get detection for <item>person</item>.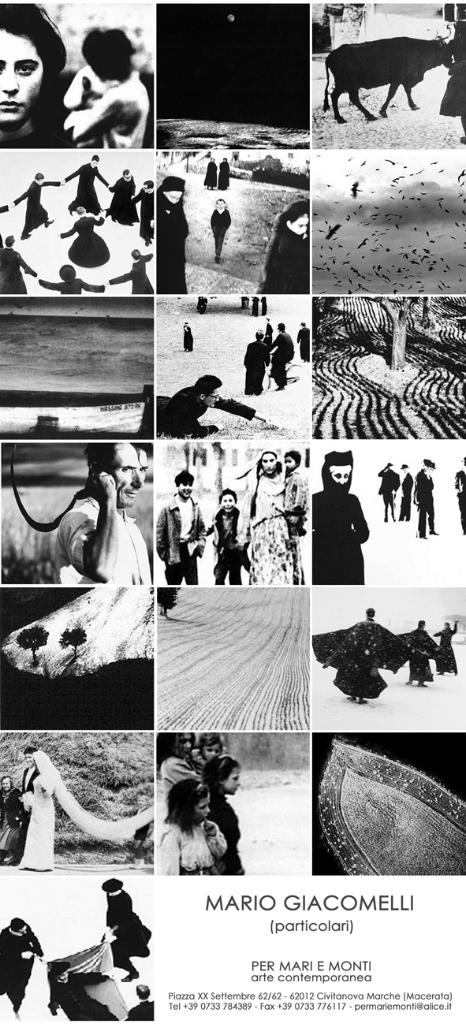
Detection: box=[0, 914, 44, 1013].
